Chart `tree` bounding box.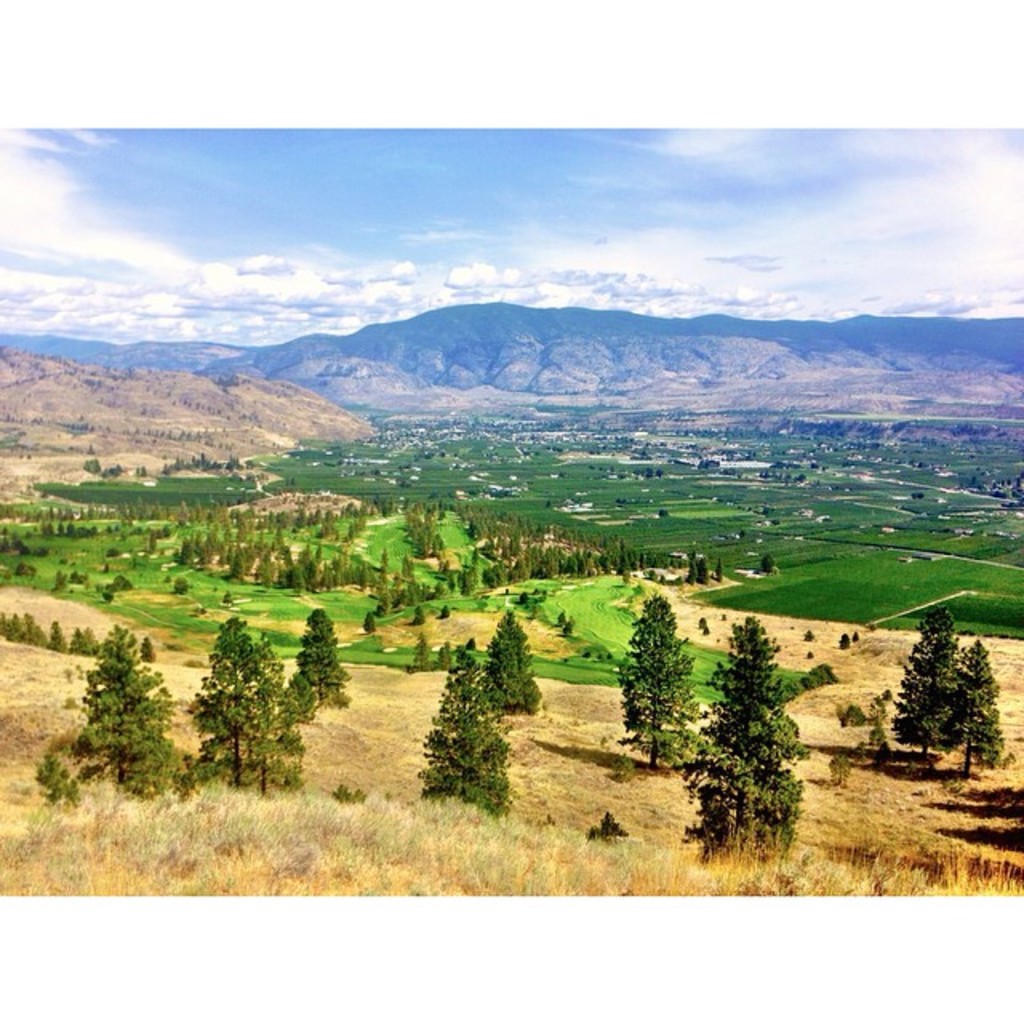
Charted: pyautogui.locateOnScreen(950, 637, 1003, 776).
